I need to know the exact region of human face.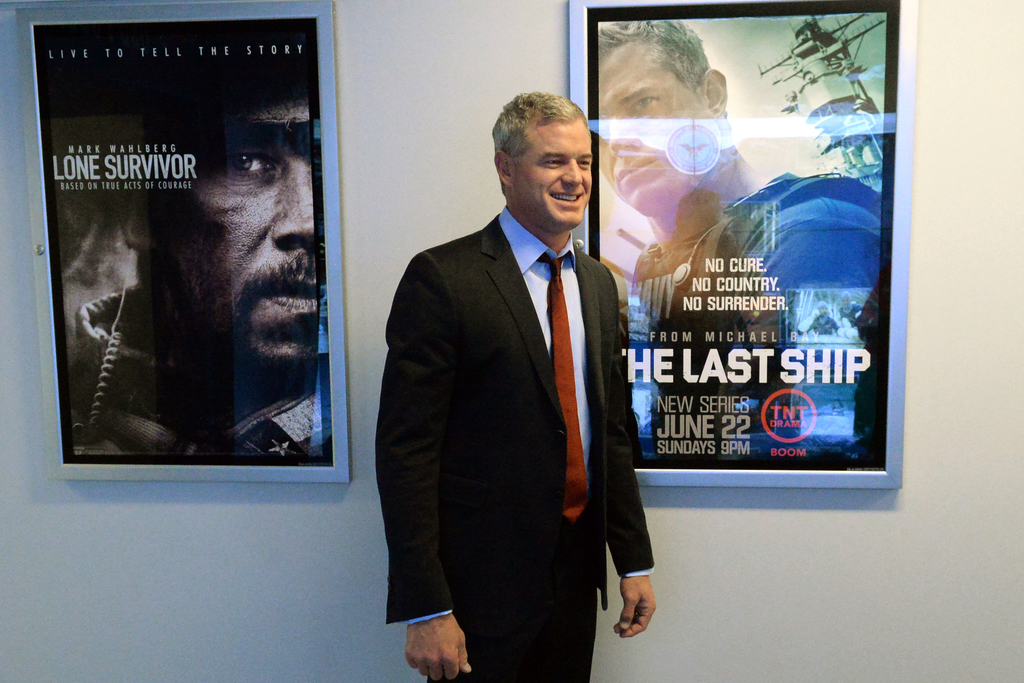
Region: region(596, 46, 707, 214).
